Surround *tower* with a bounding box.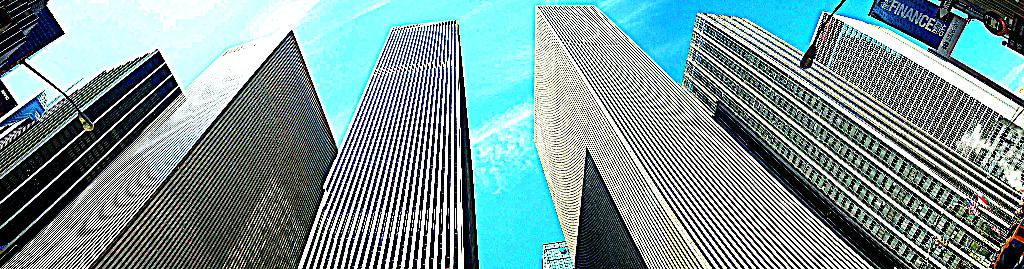
x1=803 y1=11 x2=1023 y2=186.
